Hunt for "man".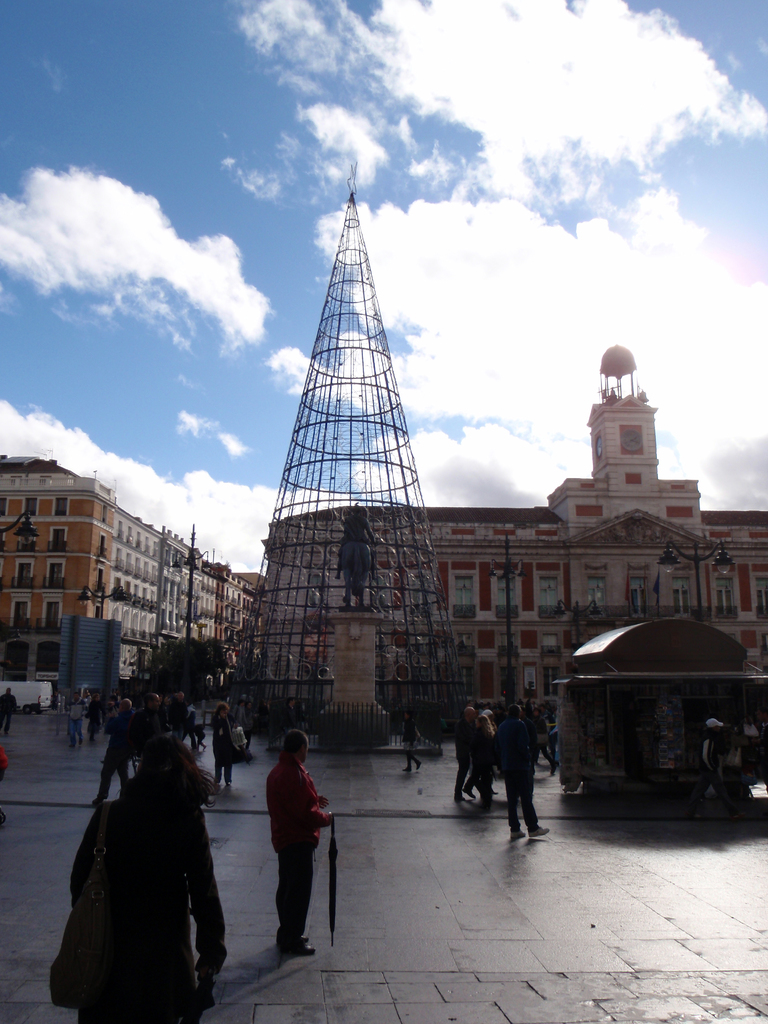
Hunted down at {"x1": 479, "y1": 688, "x2": 557, "y2": 845}.
